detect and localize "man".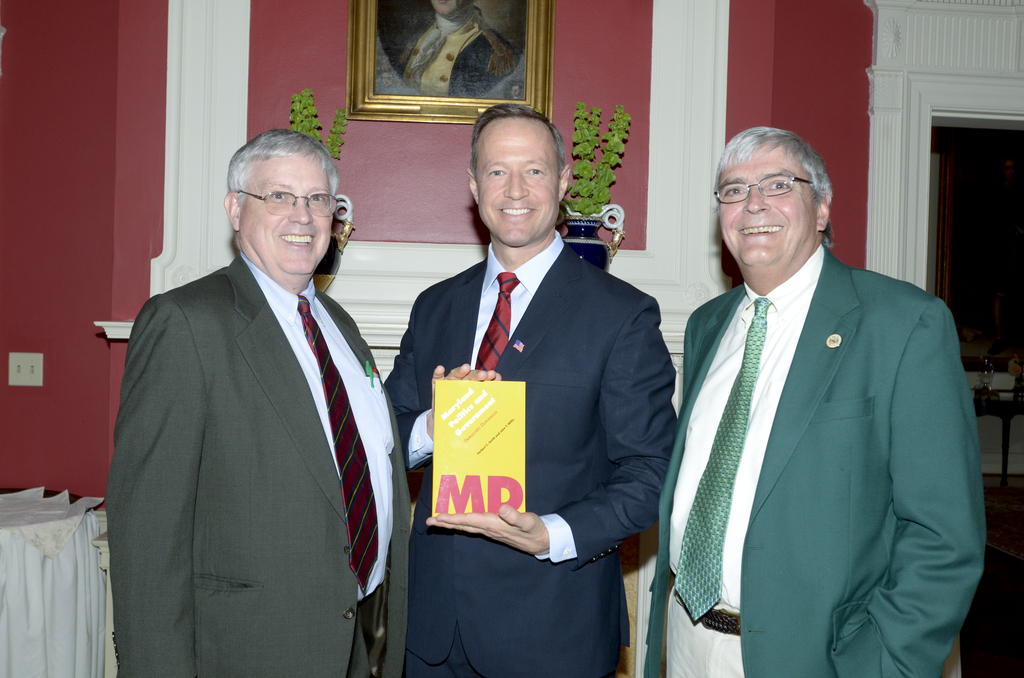
Localized at 652, 129, 995, 677.
